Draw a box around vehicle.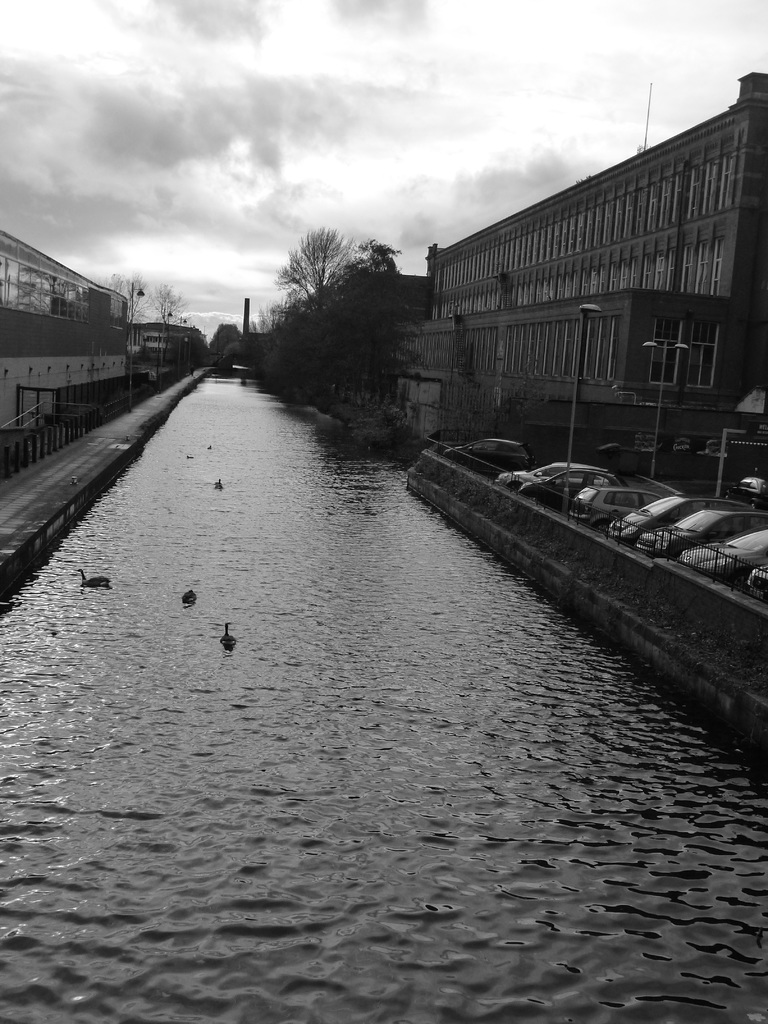
{"x1": 607, "y1": 495, "x2": 735, "y2": 541}.
